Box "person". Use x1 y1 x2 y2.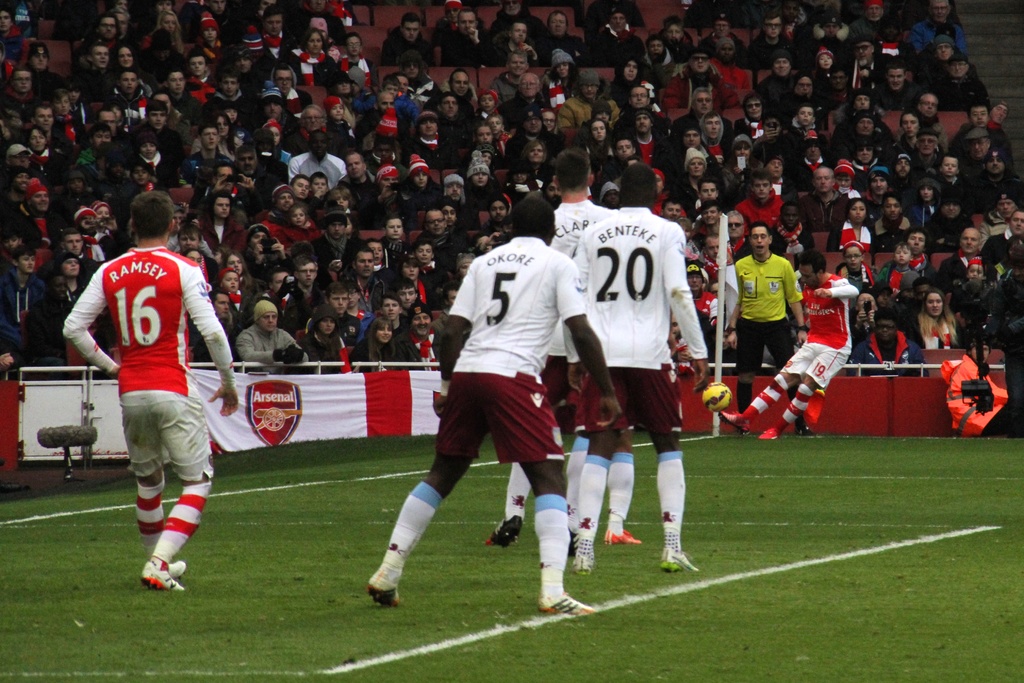
714 251 864 438.
